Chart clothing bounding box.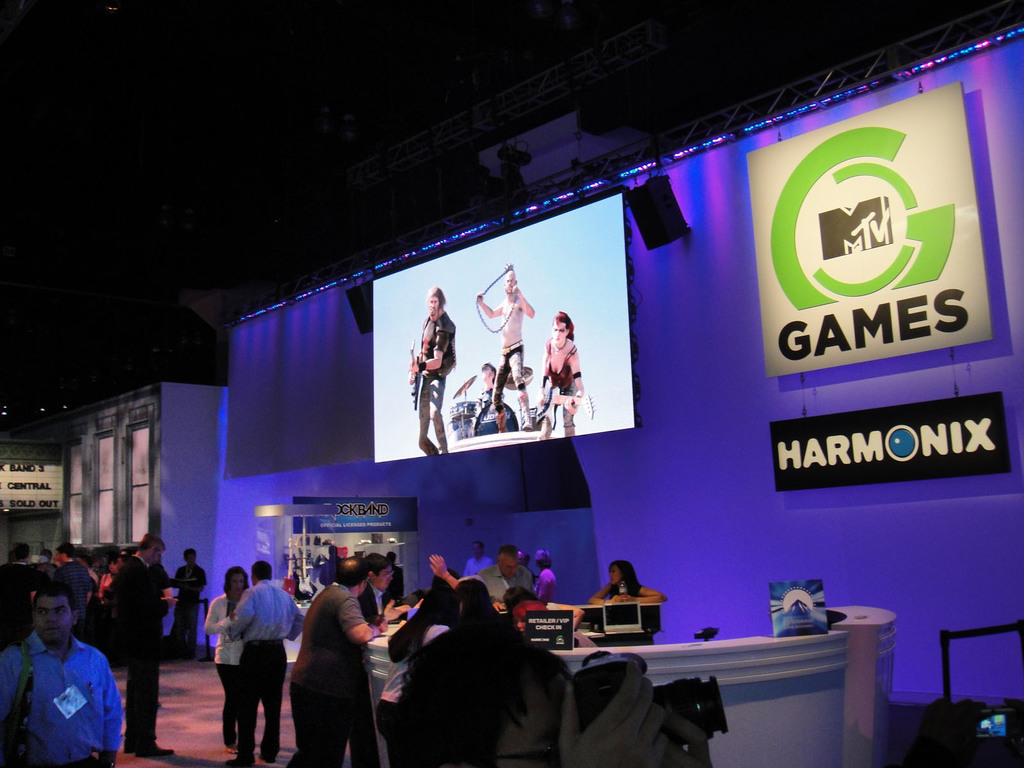
Charted: locate(491, 339, 524, 408).
